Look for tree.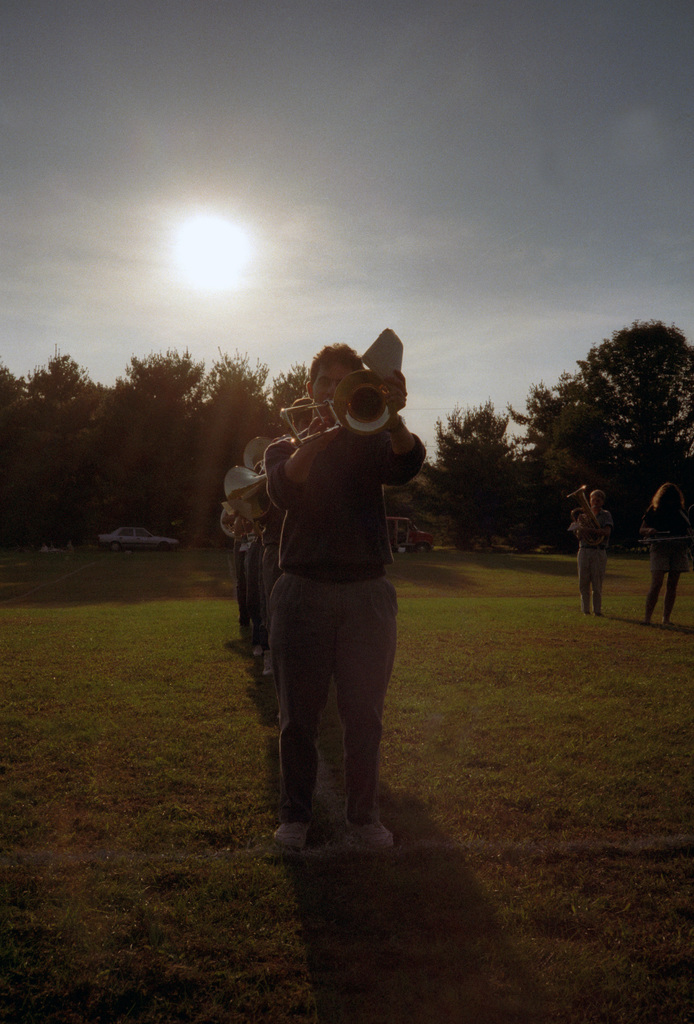
Found: bbox(506, 303, 686, 584).
